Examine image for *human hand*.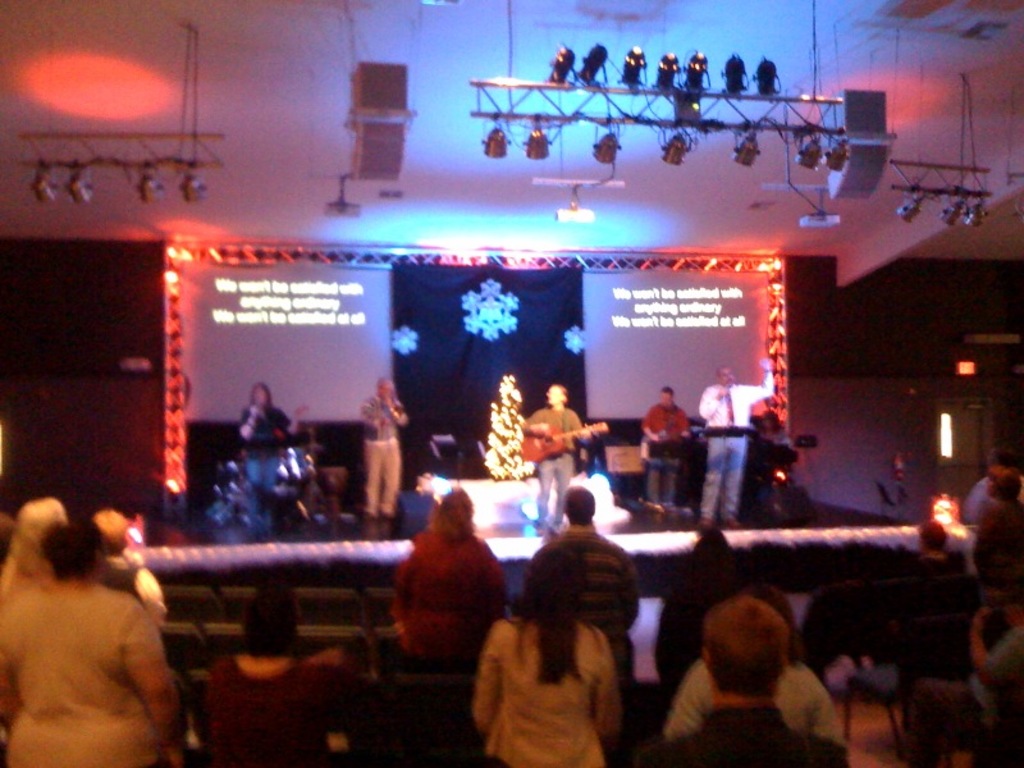
Examination result: bbox=[680, 428, 692, 440].
